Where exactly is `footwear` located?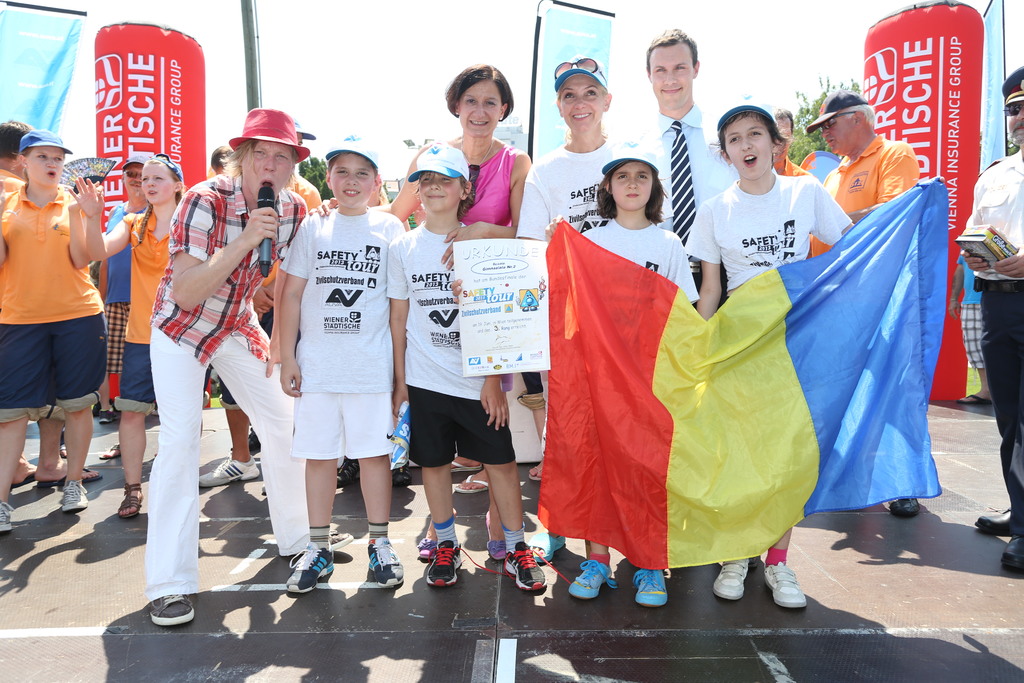
Its bounding box is left=328, top=531, right=351, bottom=550.
